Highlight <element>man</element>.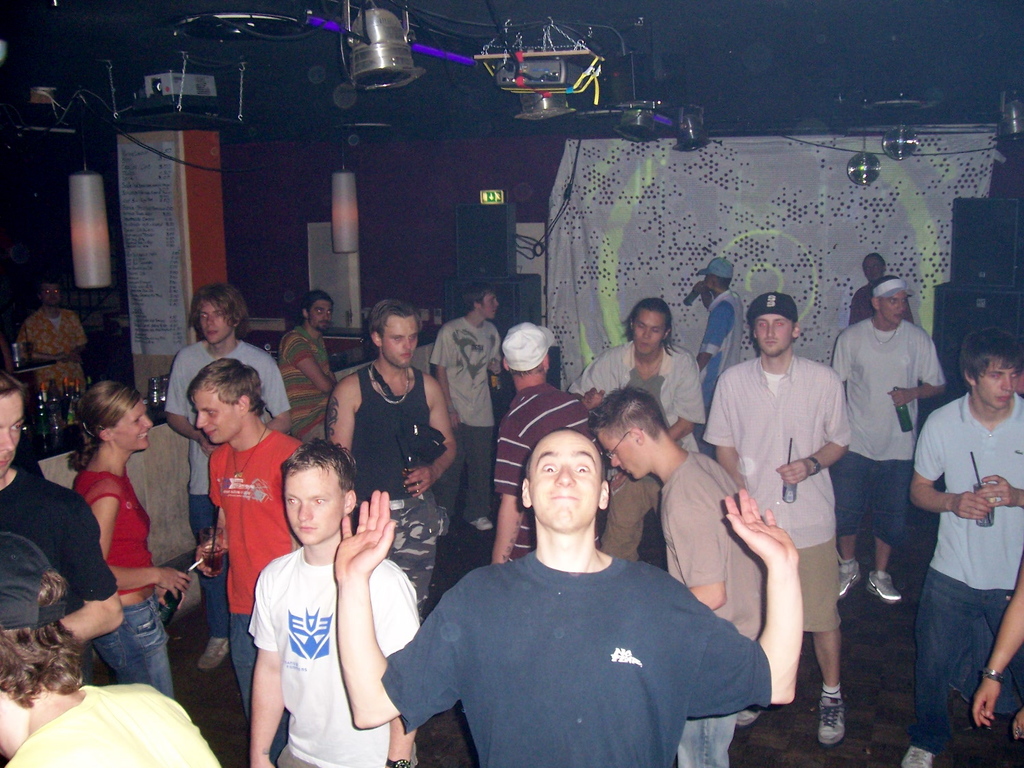
Highlighted region: pyautogui.locateOnScreen(684, 259, 750, 432).
